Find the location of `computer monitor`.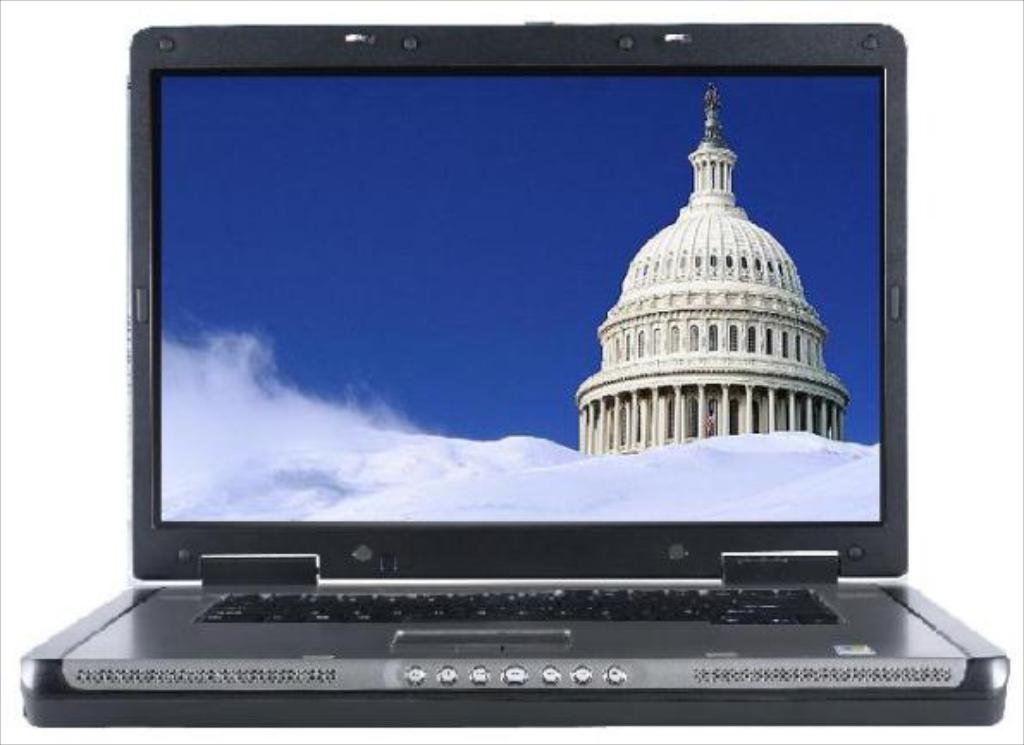
Location: 124,19,912,590.
